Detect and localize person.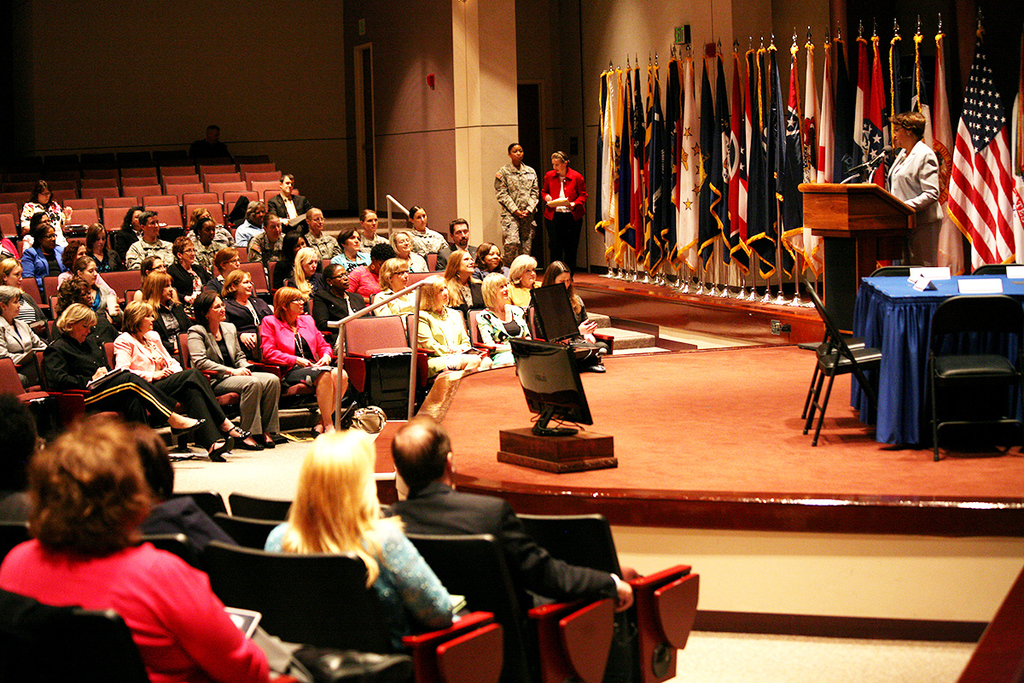
Localized at bbox(385, 419, 640, 682).
